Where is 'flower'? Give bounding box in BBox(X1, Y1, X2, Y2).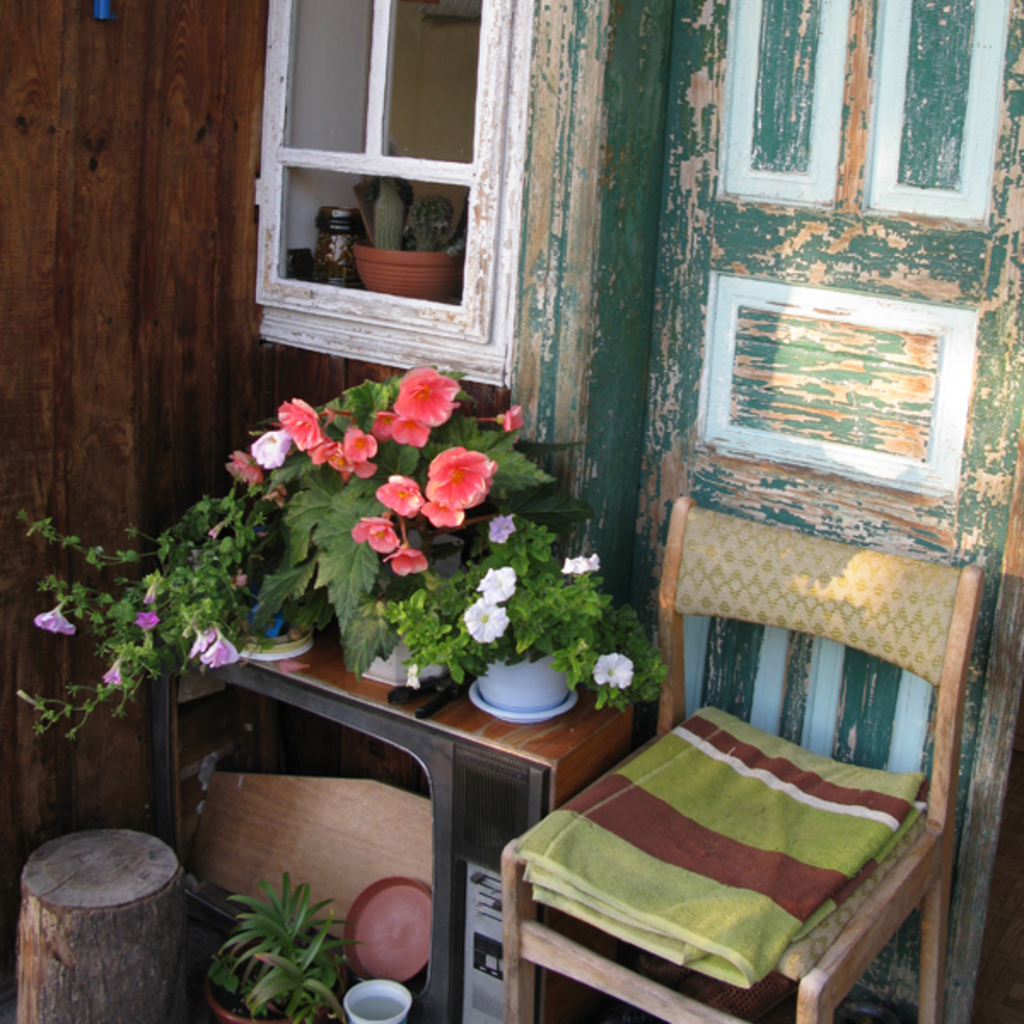
BBox(36, 604, 73, 637).
